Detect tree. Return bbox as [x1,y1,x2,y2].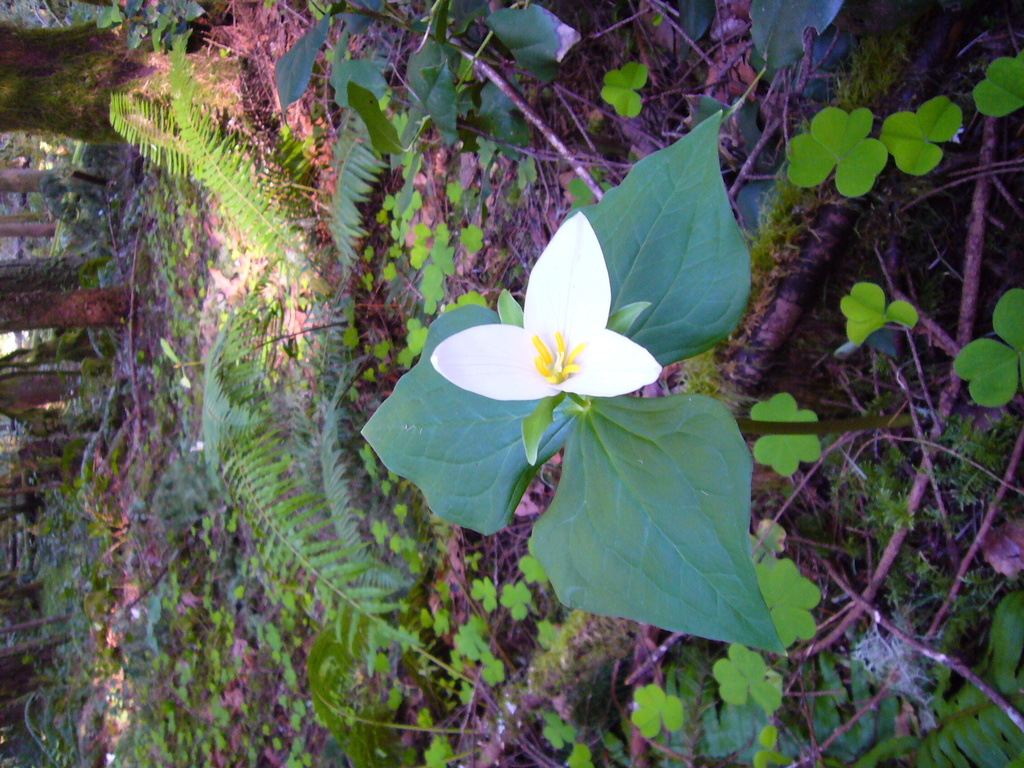
[3,293,132,328].
